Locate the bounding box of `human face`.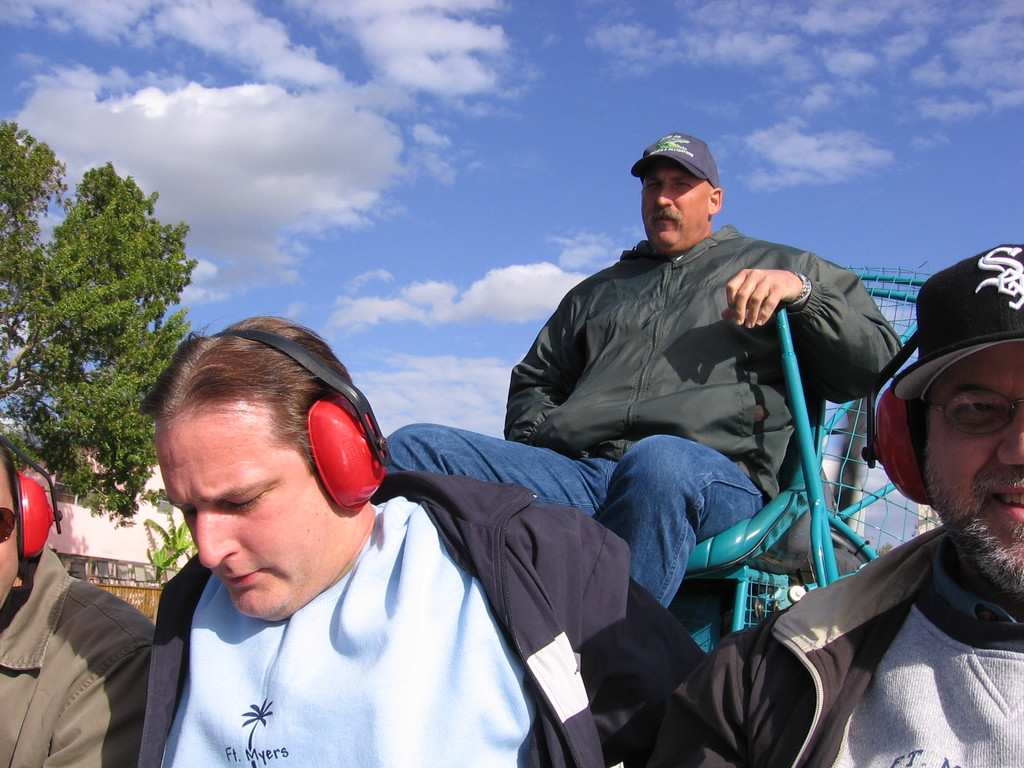
Bounding box: x1=924 y1=344 x2=1023 y2=593.
